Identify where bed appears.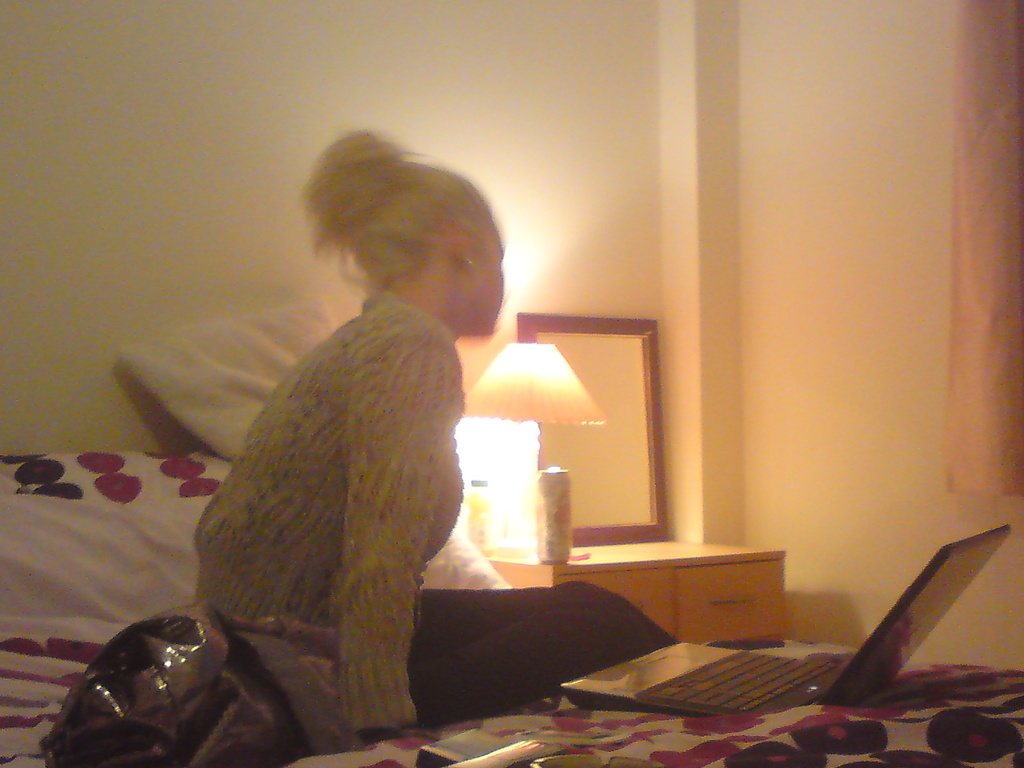
Appears at <bbox>0, 292, 1023, 767</bbox>.
